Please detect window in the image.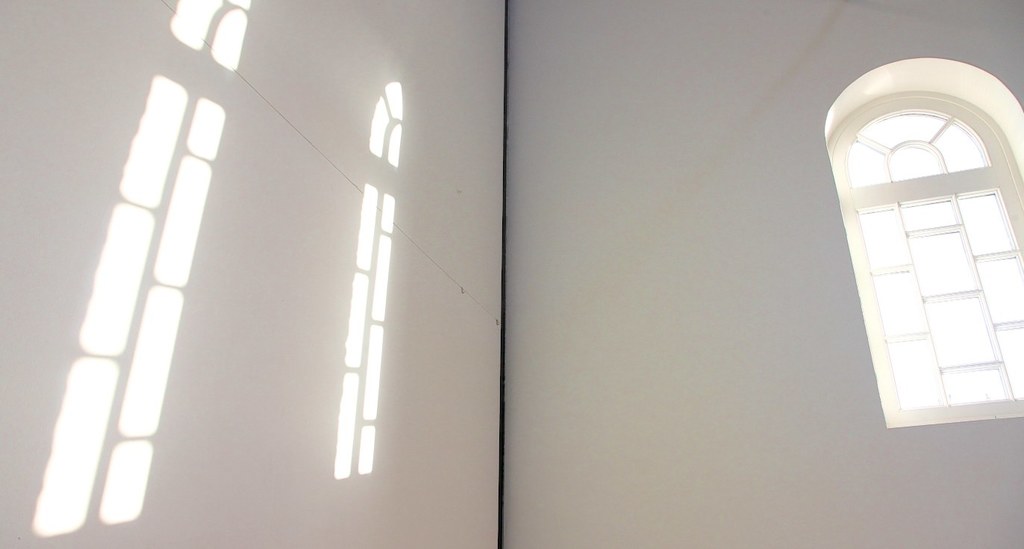
bbox(839, 46, 1023, 441).
